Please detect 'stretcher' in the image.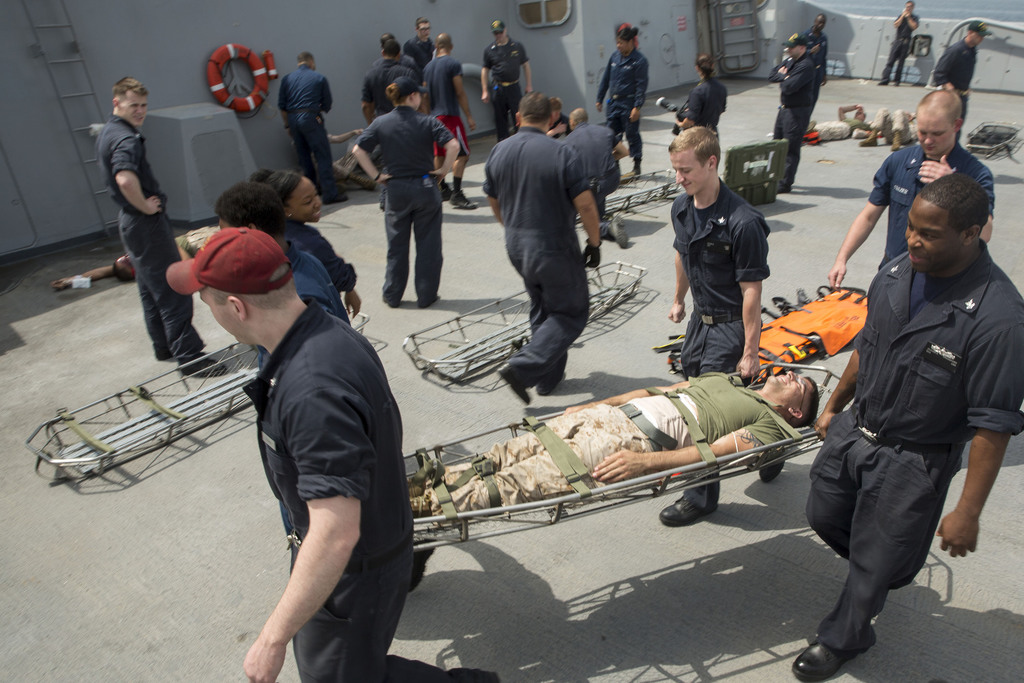
bbox(961, 117, 1023, 160).
